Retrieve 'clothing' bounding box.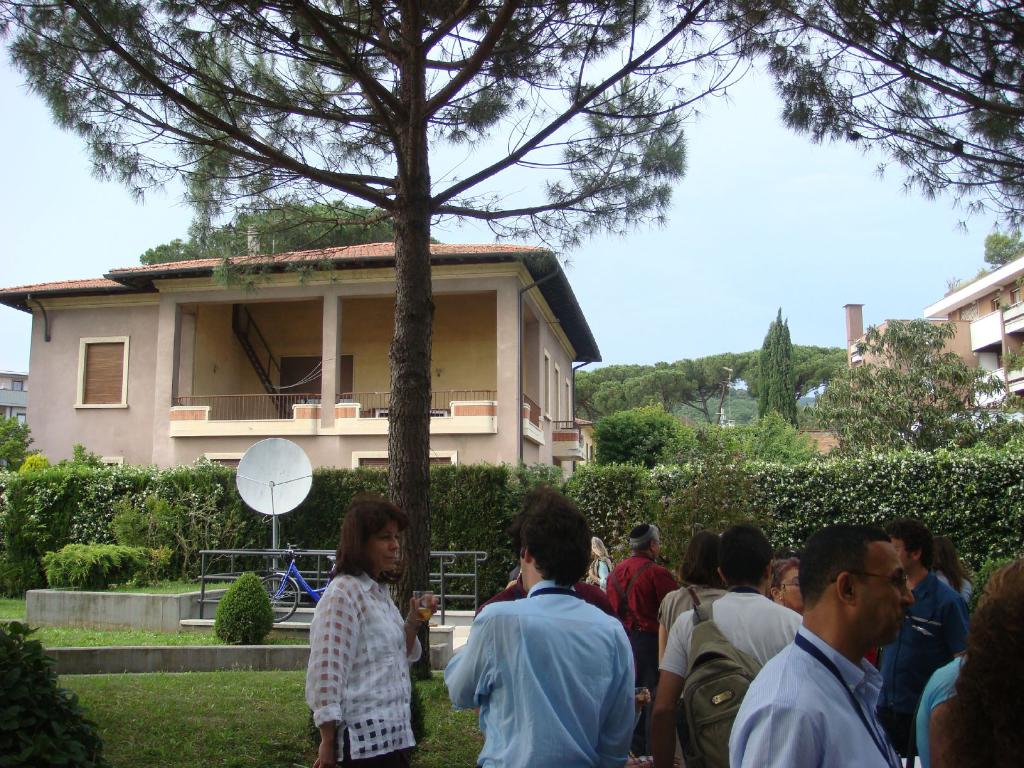
Bounding box: x1=643 y1=579 x2=810 y2=707.
